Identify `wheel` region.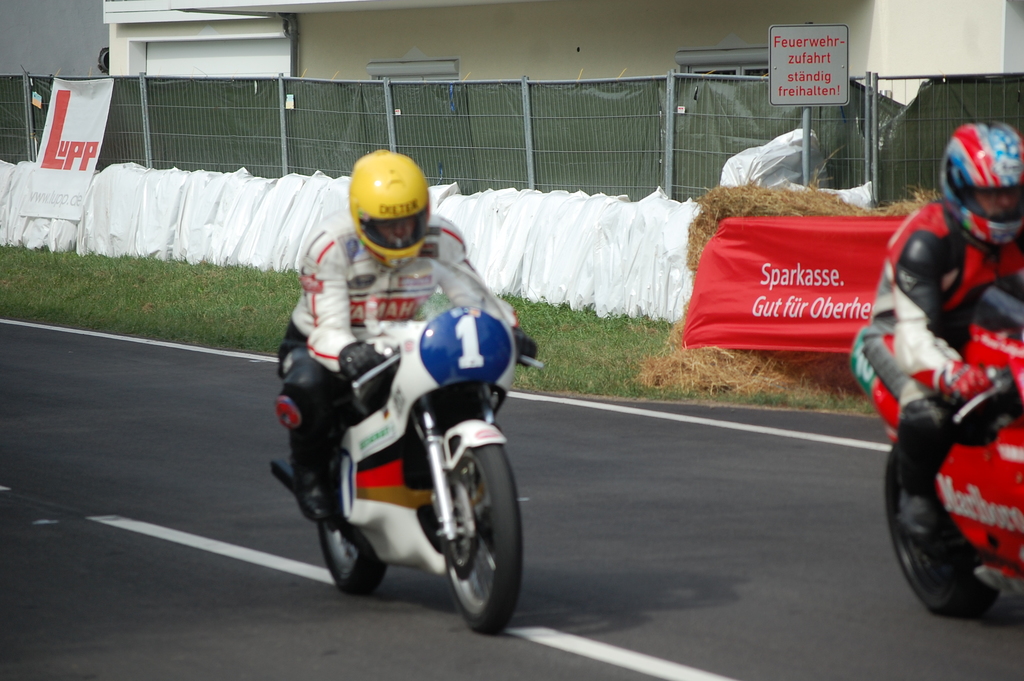
Region: region(425, 424, 528, 639).
